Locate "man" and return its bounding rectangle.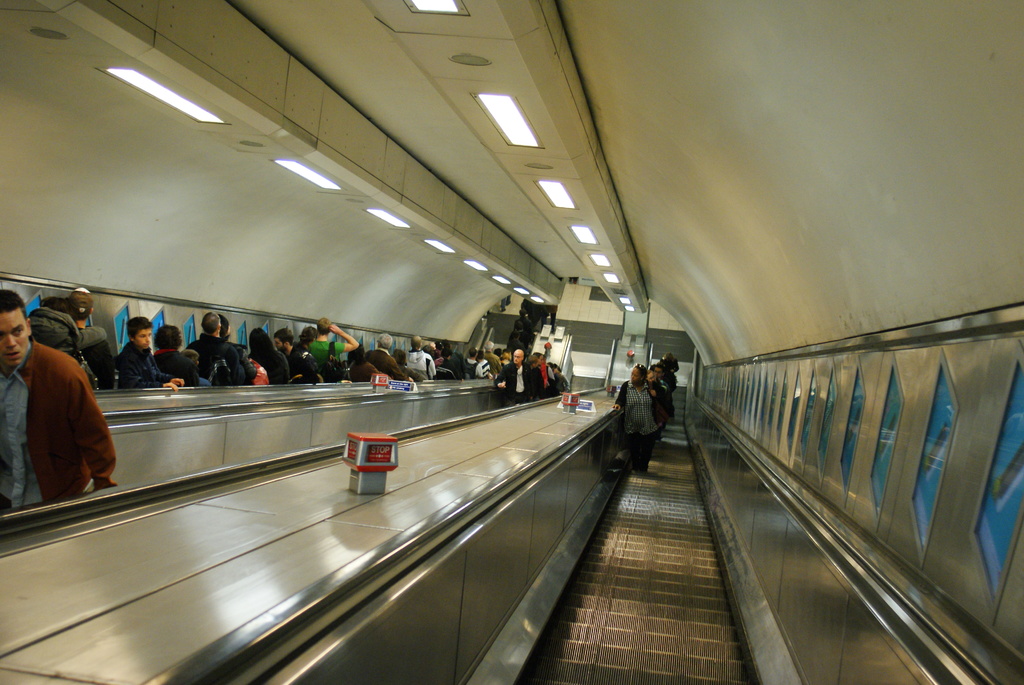
(left=189, top=311, right=251, bottom=387).
